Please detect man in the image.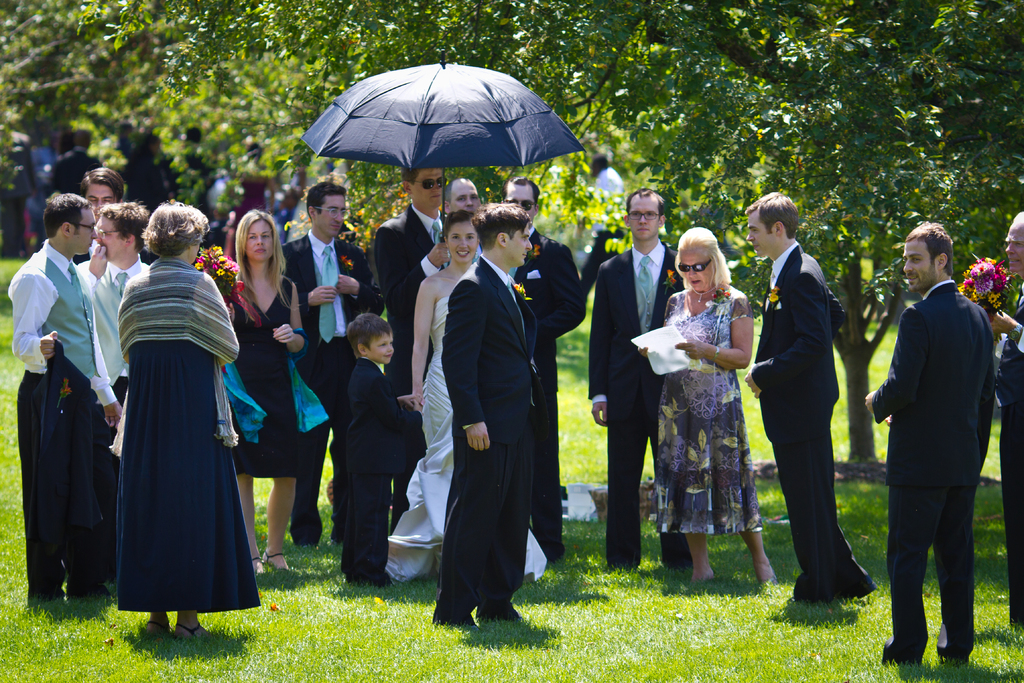
locate(741, 194, 877, 611).
